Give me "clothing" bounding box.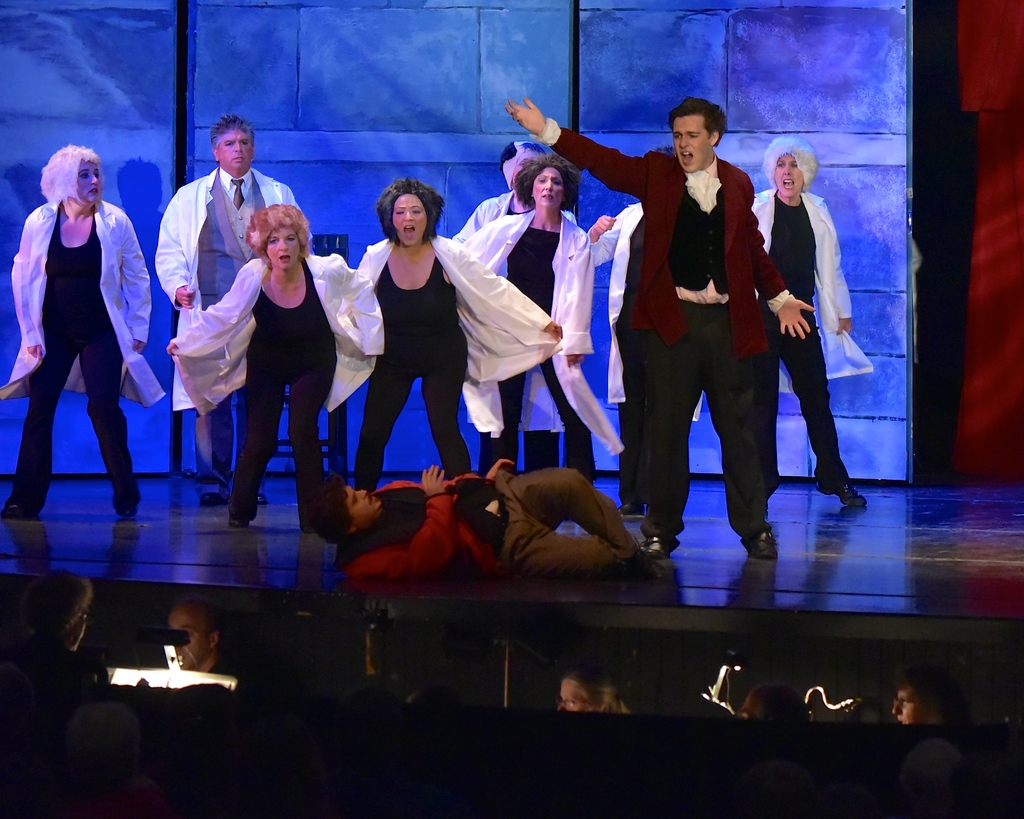
[left=13, top=632, right=111, bottom=742].
